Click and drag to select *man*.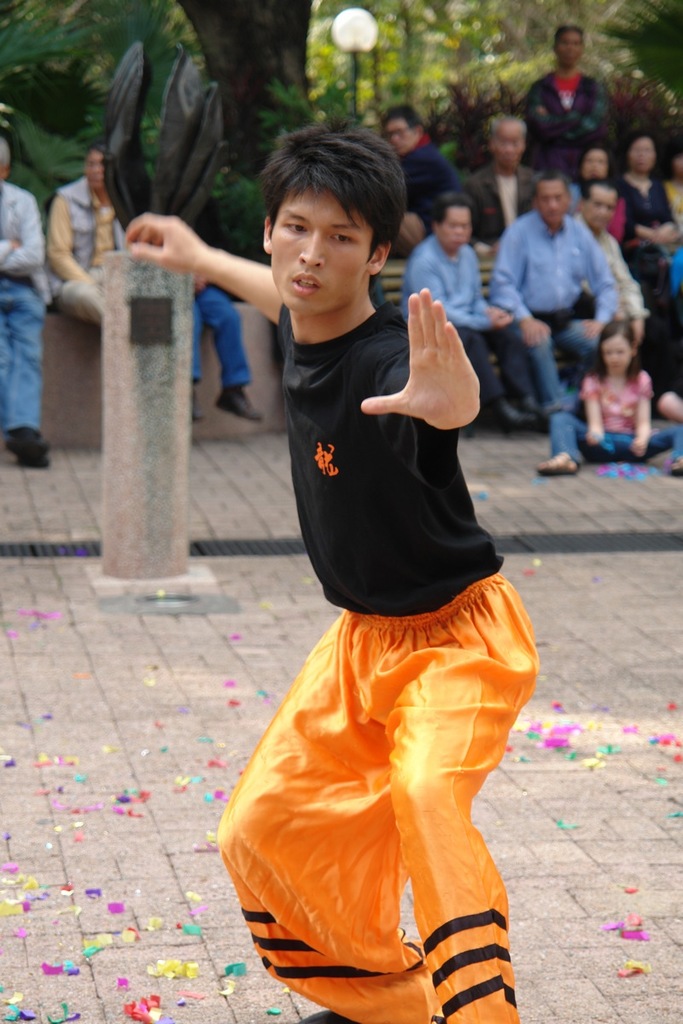
Selection: BBox(191, 189, 267, 425).
